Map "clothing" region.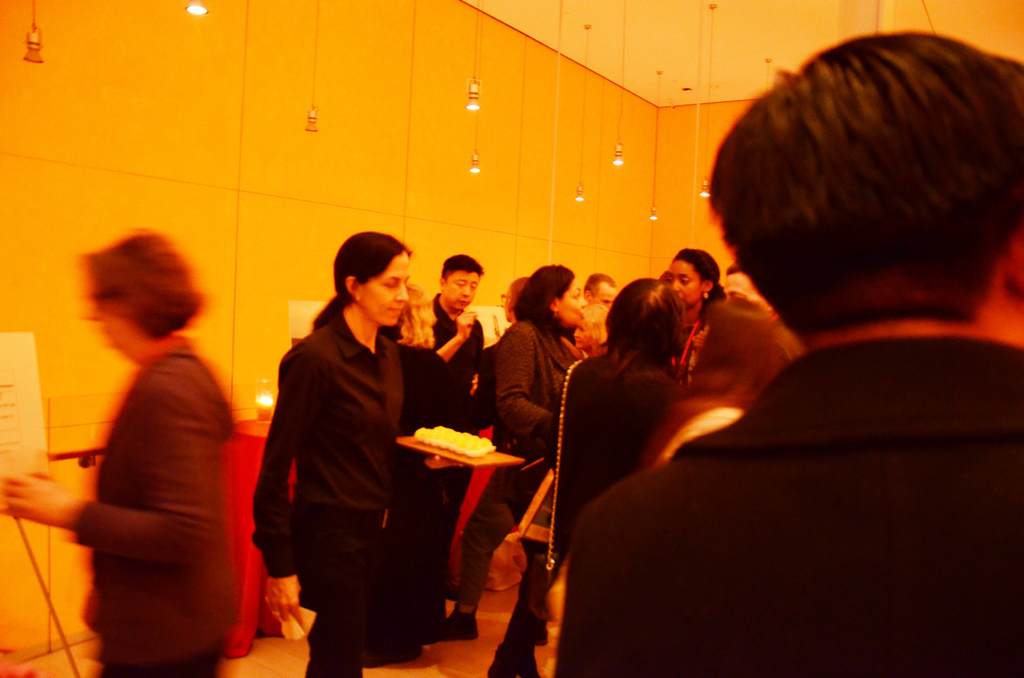
Mapped to x1=425 y1=290 x2=485 y2=609.
